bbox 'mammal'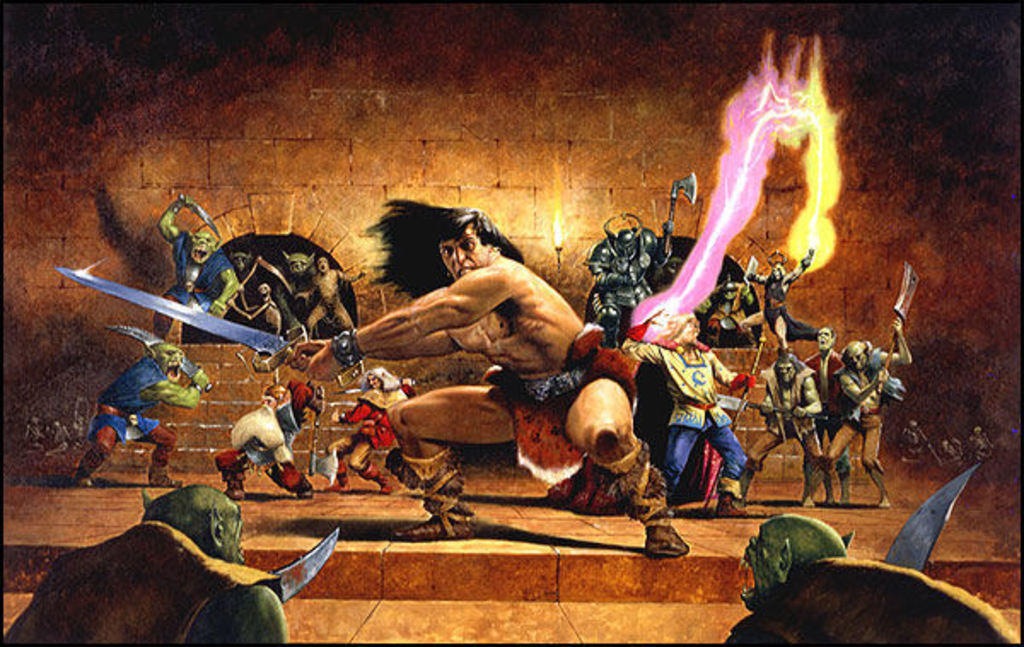
bbox(319, 365, 403, 492)
